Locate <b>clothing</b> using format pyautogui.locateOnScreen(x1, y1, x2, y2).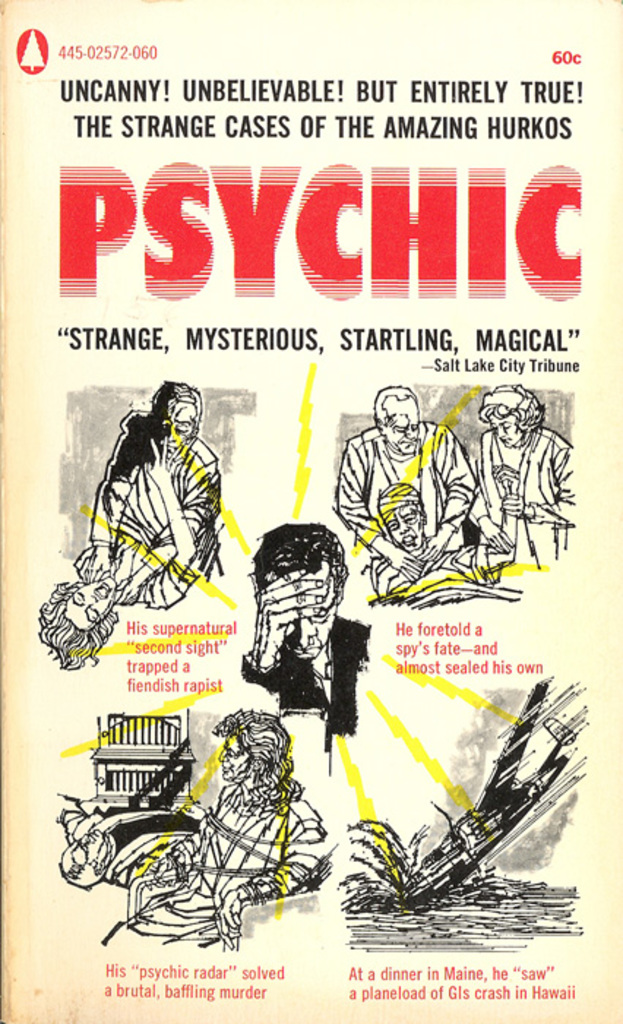
pyautogui.locateOnScreen(139, 784, 320, 935).
